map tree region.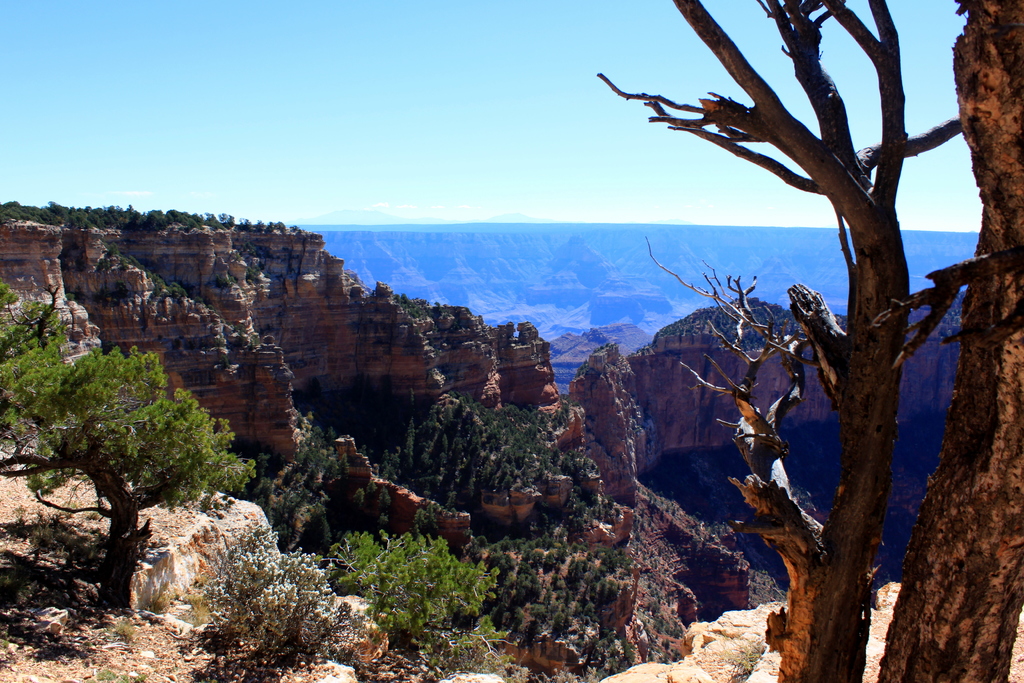
Mapped to (left=12, top=304, right=241, bottom=582).
